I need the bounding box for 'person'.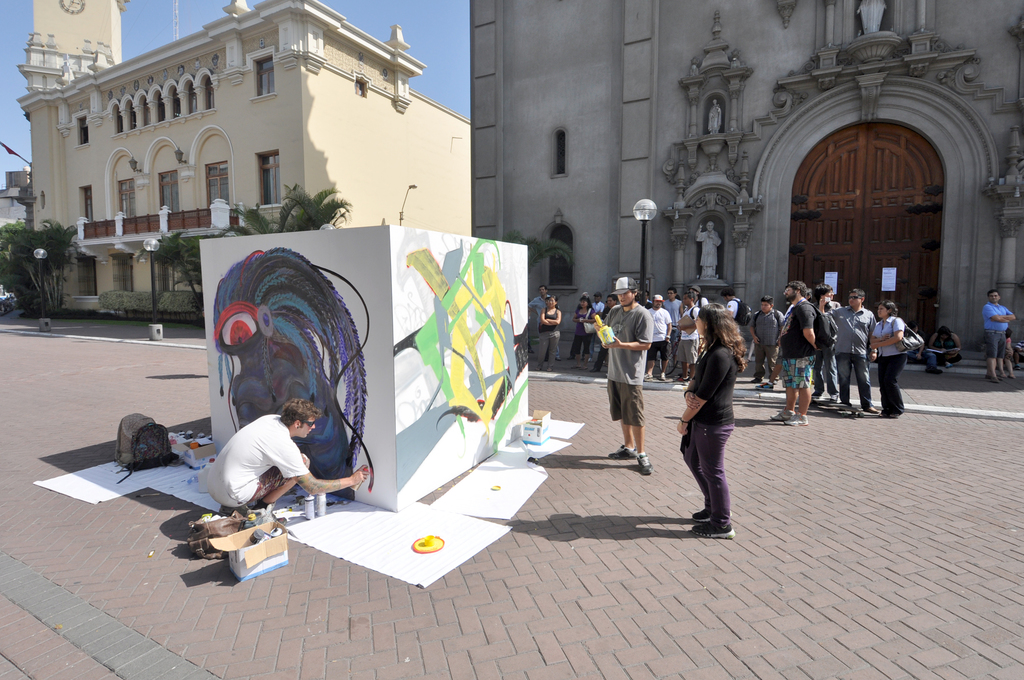
Here it is: x1=588, y1=287, x2=611, y2=363.
